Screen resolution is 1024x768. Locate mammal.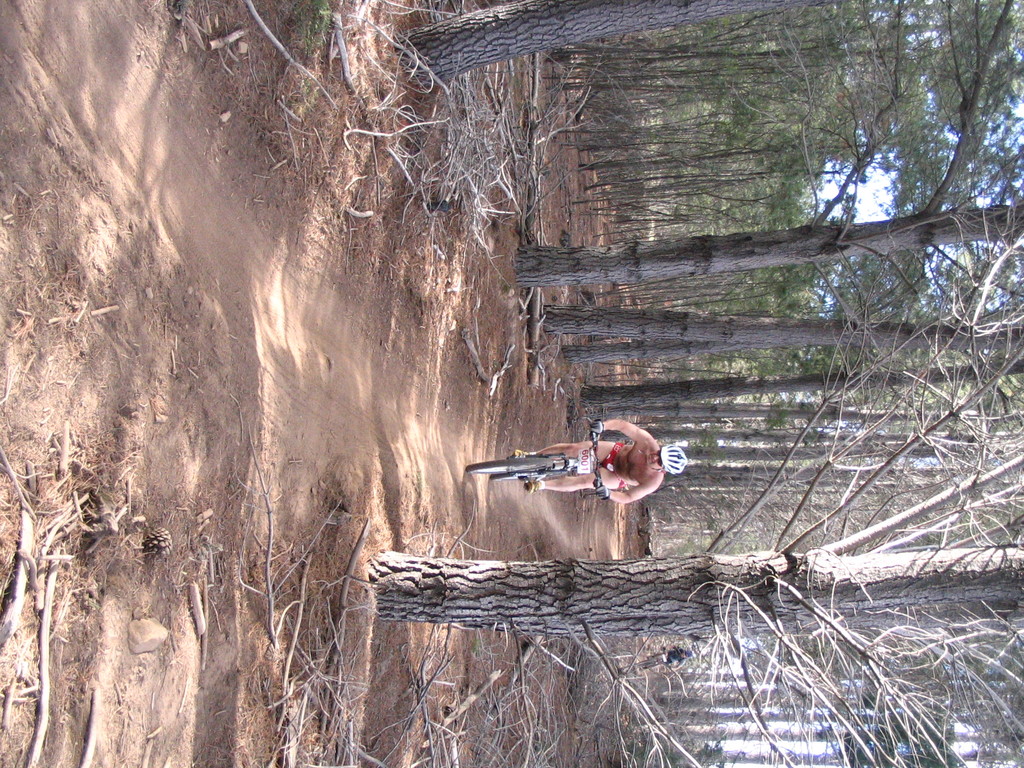
[654,644,692,672].
